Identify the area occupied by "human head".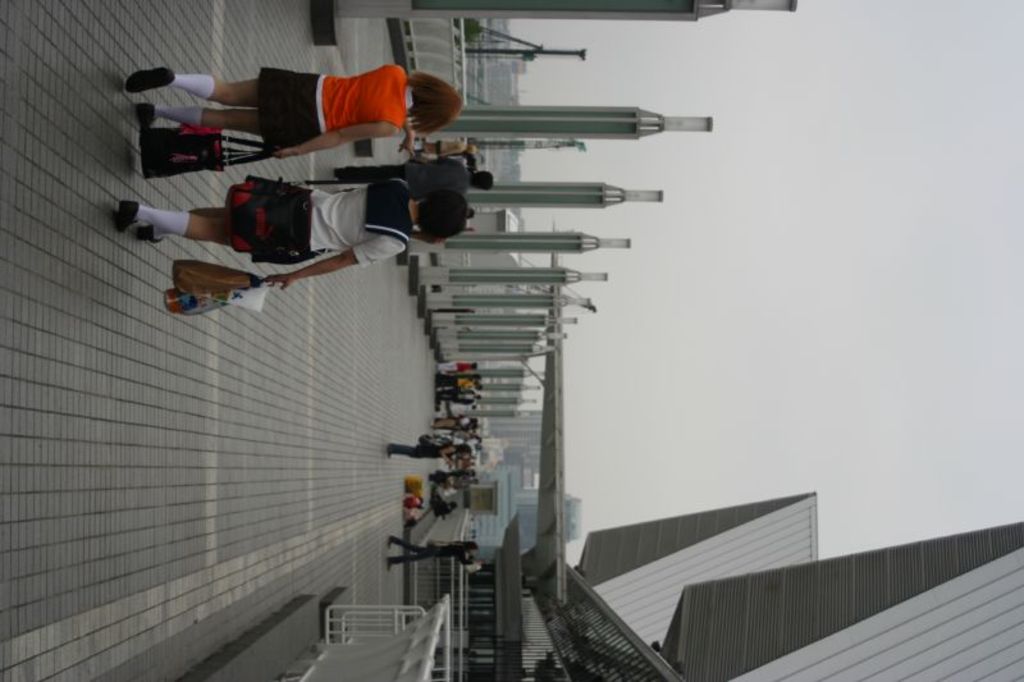
Area: box(398, 73, 465, 133).
